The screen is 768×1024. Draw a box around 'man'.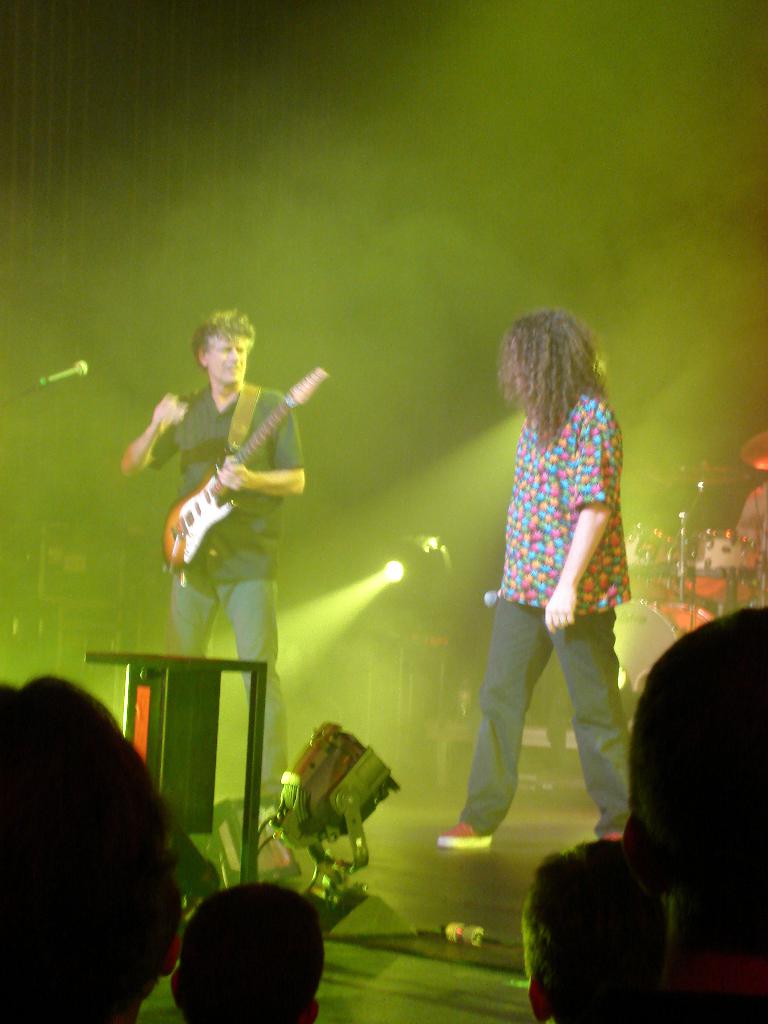
121, 316, 307, 812.
